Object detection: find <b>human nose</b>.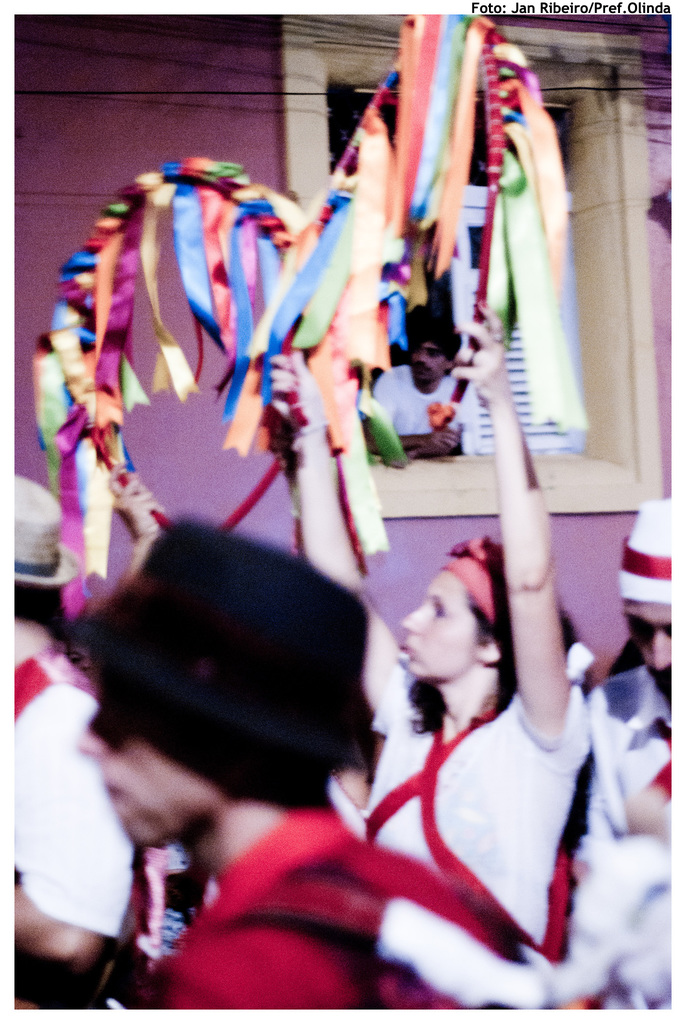
left=79, top=697, right=111, bottom=762.
